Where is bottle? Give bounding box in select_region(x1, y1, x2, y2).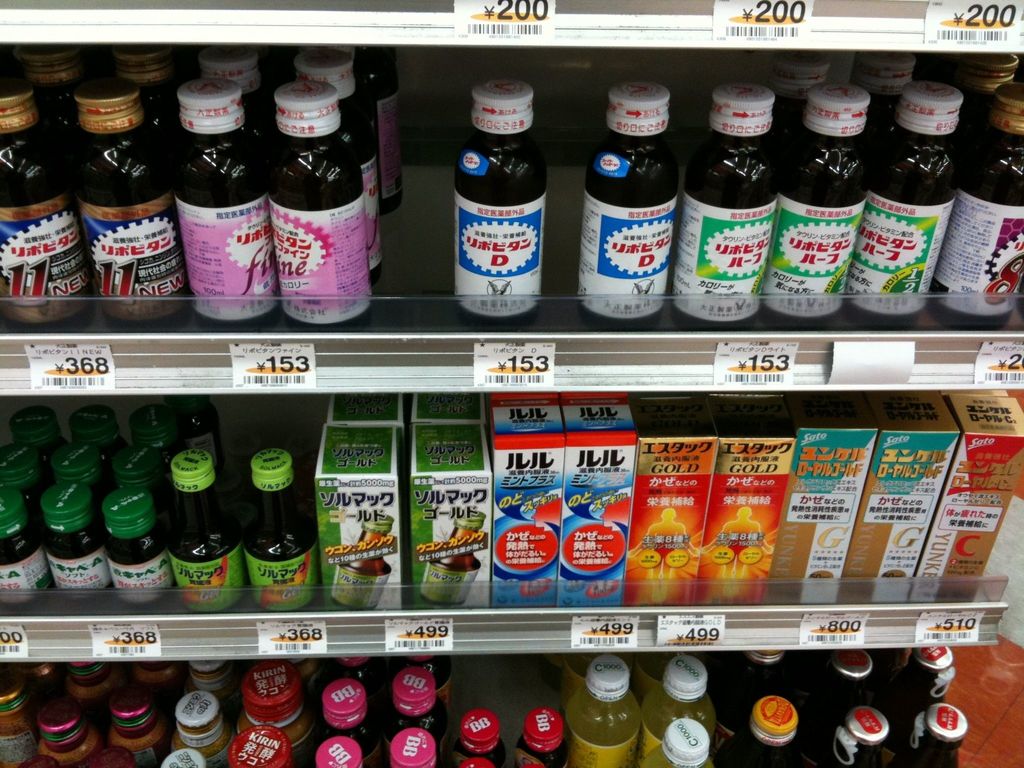
select_region(900, 640, 956, 706).
